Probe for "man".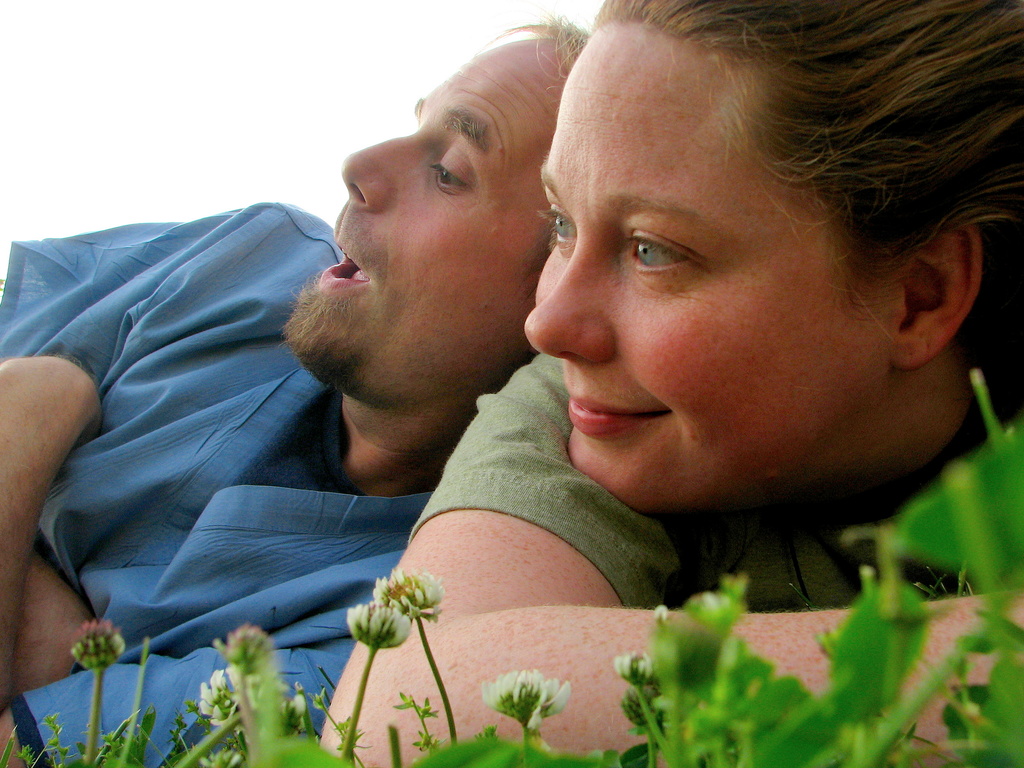
Probe result: 0/4/591/767.
